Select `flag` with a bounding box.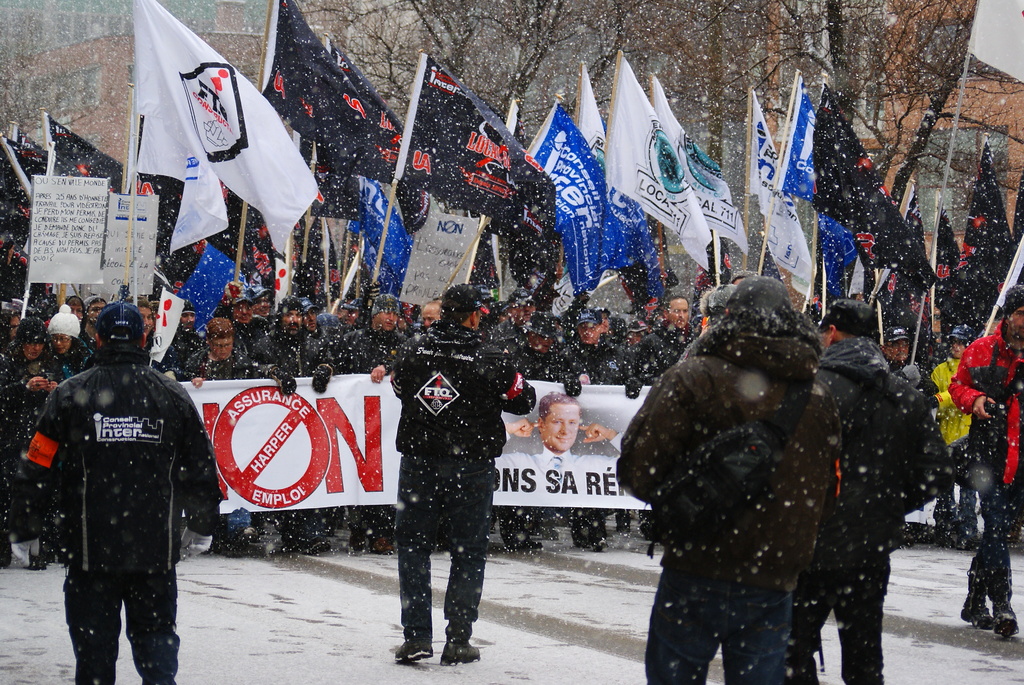
(402, 52, 550, 271).
